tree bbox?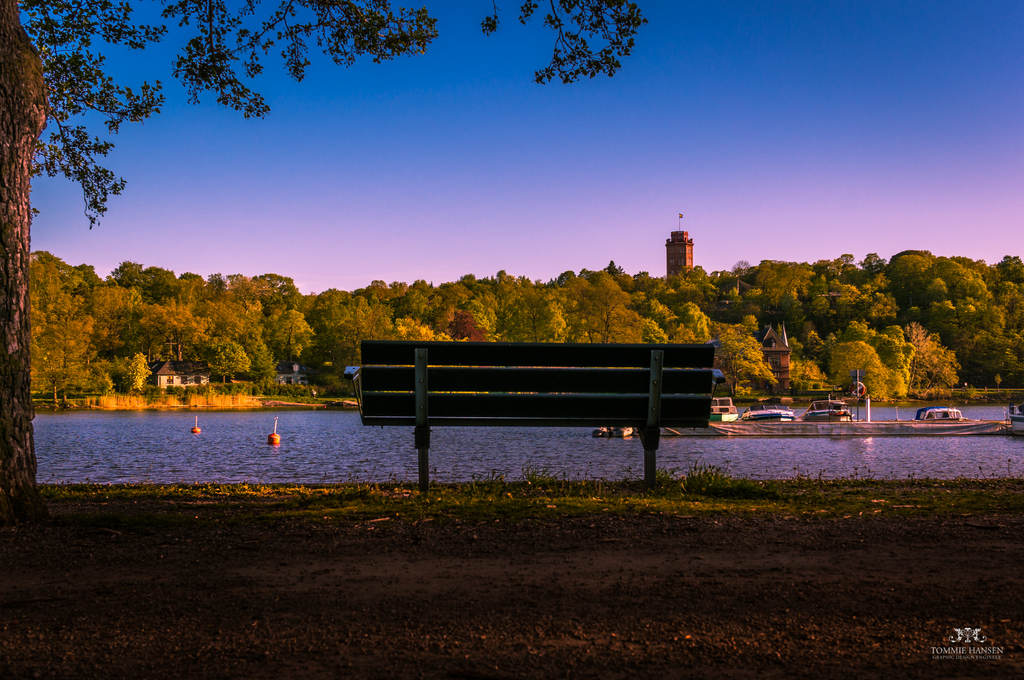
(left=124, top=353, right=150, bottom=395)
